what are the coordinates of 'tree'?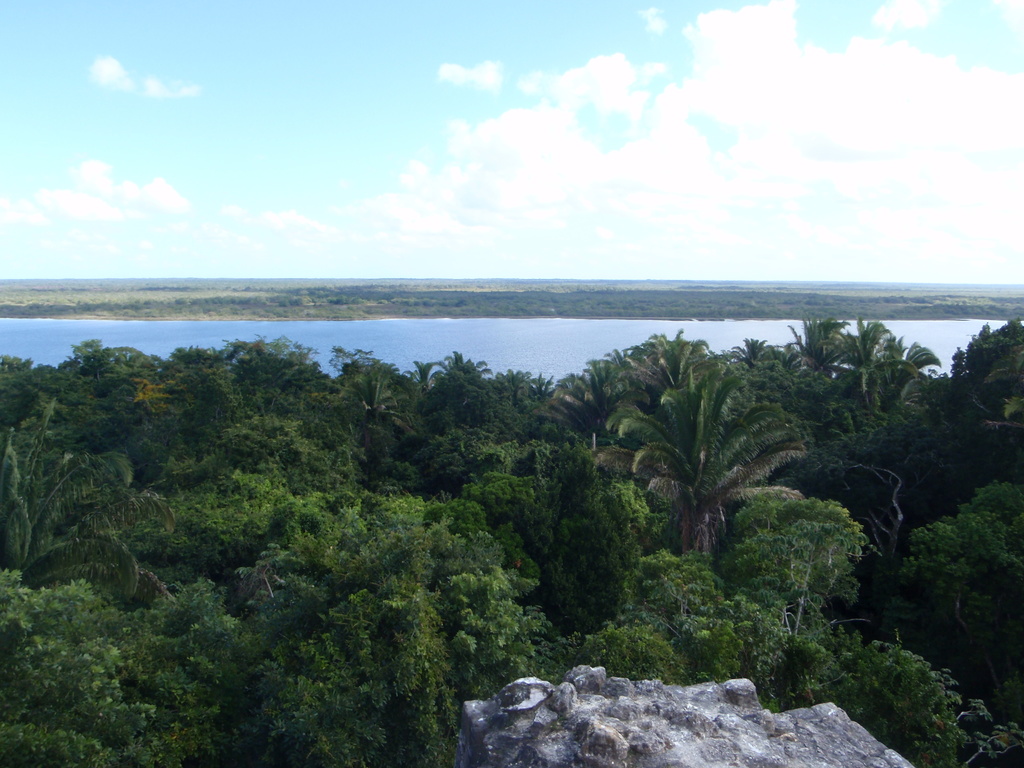
(left=45, top=339, right=182, bottom=613).
